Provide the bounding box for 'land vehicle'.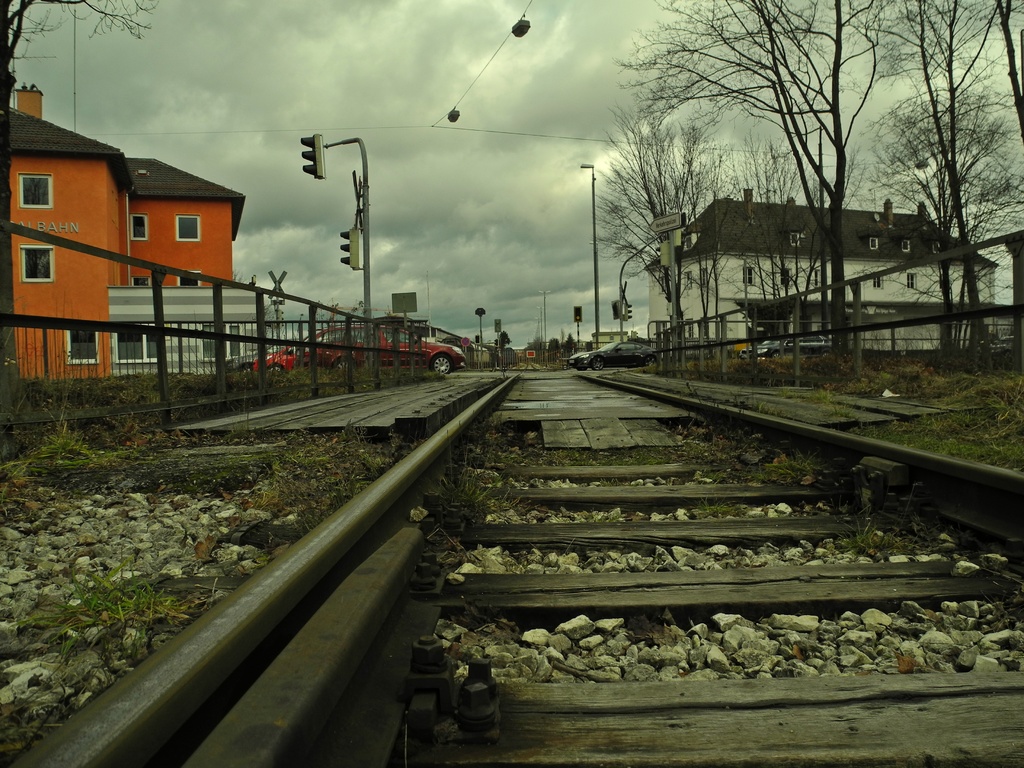
left=569, top=340, right=657, bottom=370.
